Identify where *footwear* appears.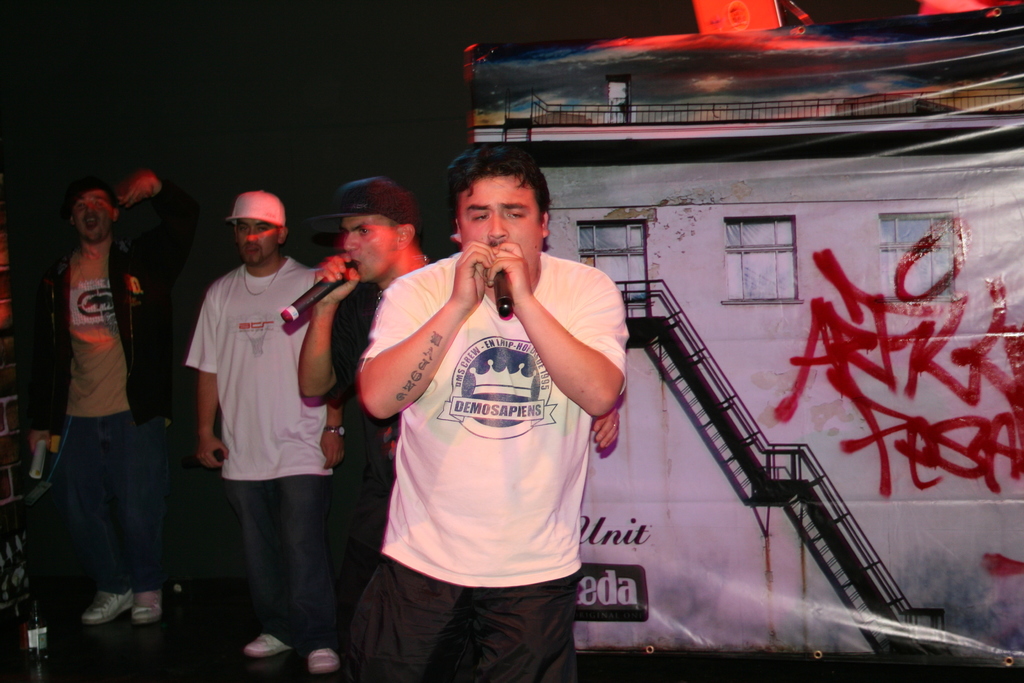
Appears at l=244, t=630, r=291, b=662.
